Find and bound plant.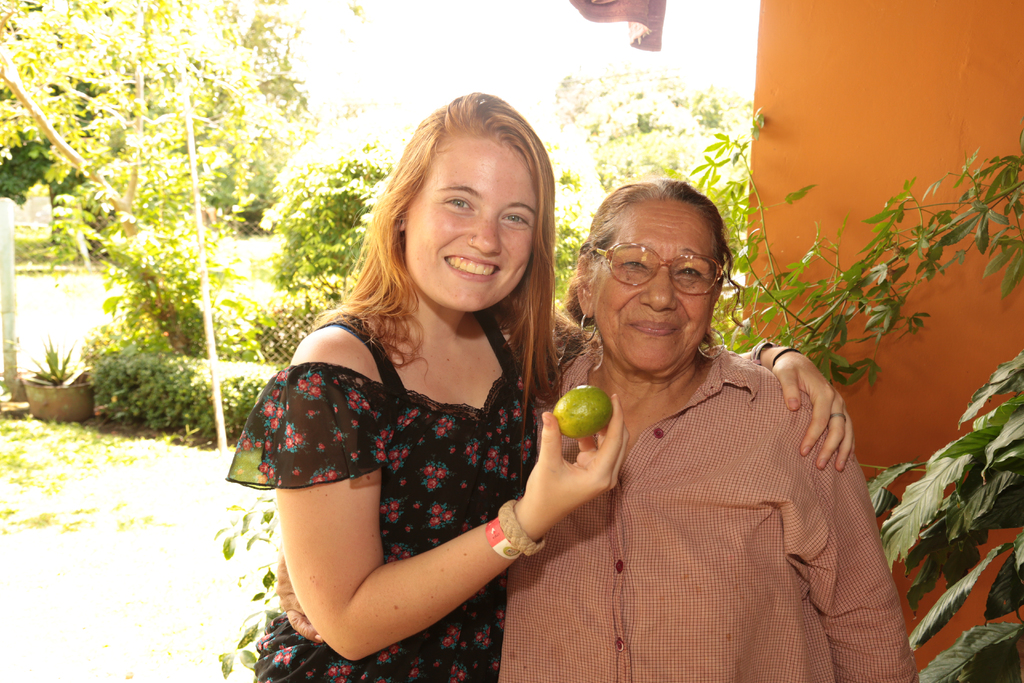
Bound: pyautogui.locateOnScreen(553, 173, 610, 311).
